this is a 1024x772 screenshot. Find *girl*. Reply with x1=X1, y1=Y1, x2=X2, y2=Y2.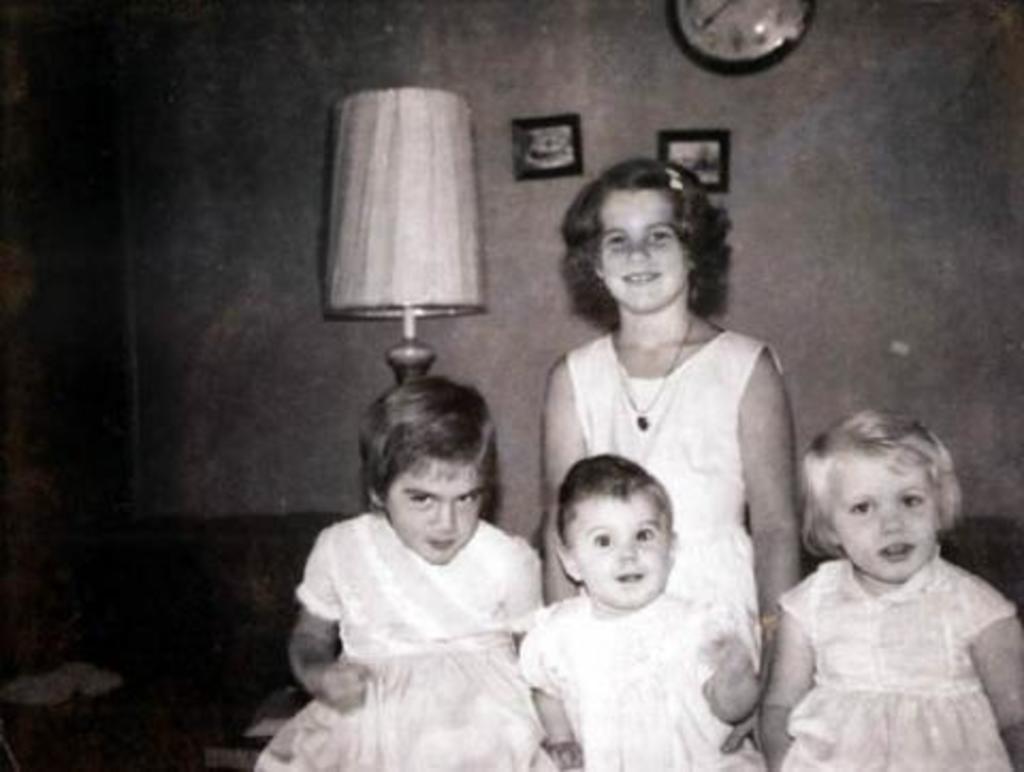
x1=521, y1=456, x2=770, y2=770.
